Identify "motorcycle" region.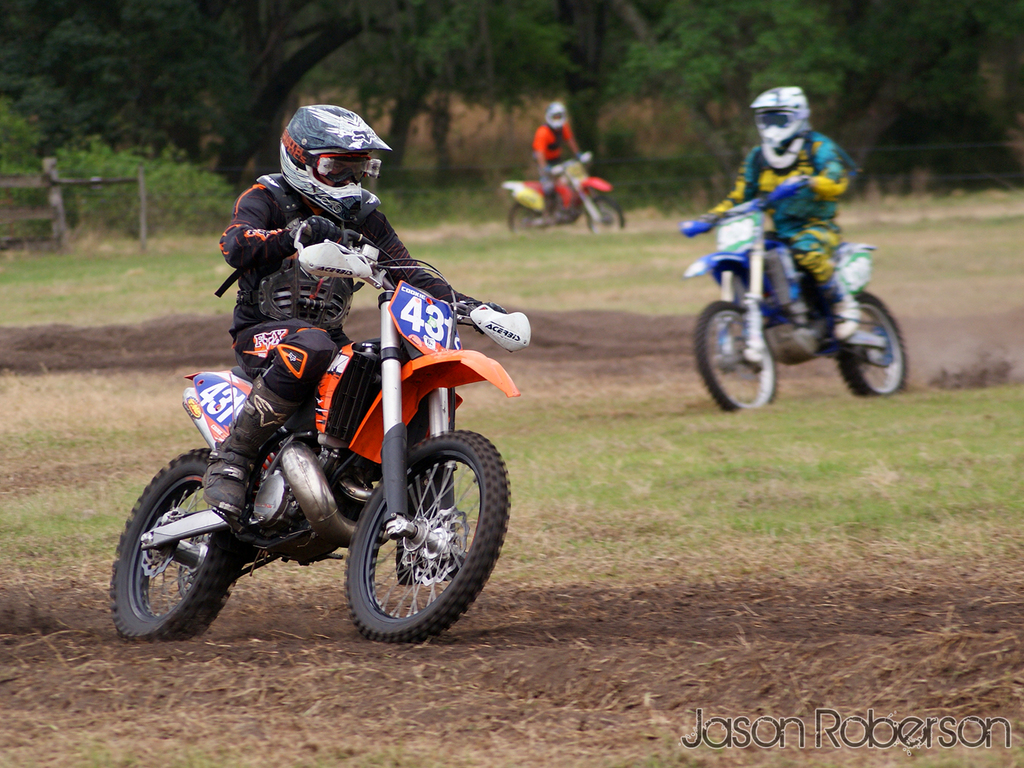
Region: bbox(499, 151, 621, 236).
